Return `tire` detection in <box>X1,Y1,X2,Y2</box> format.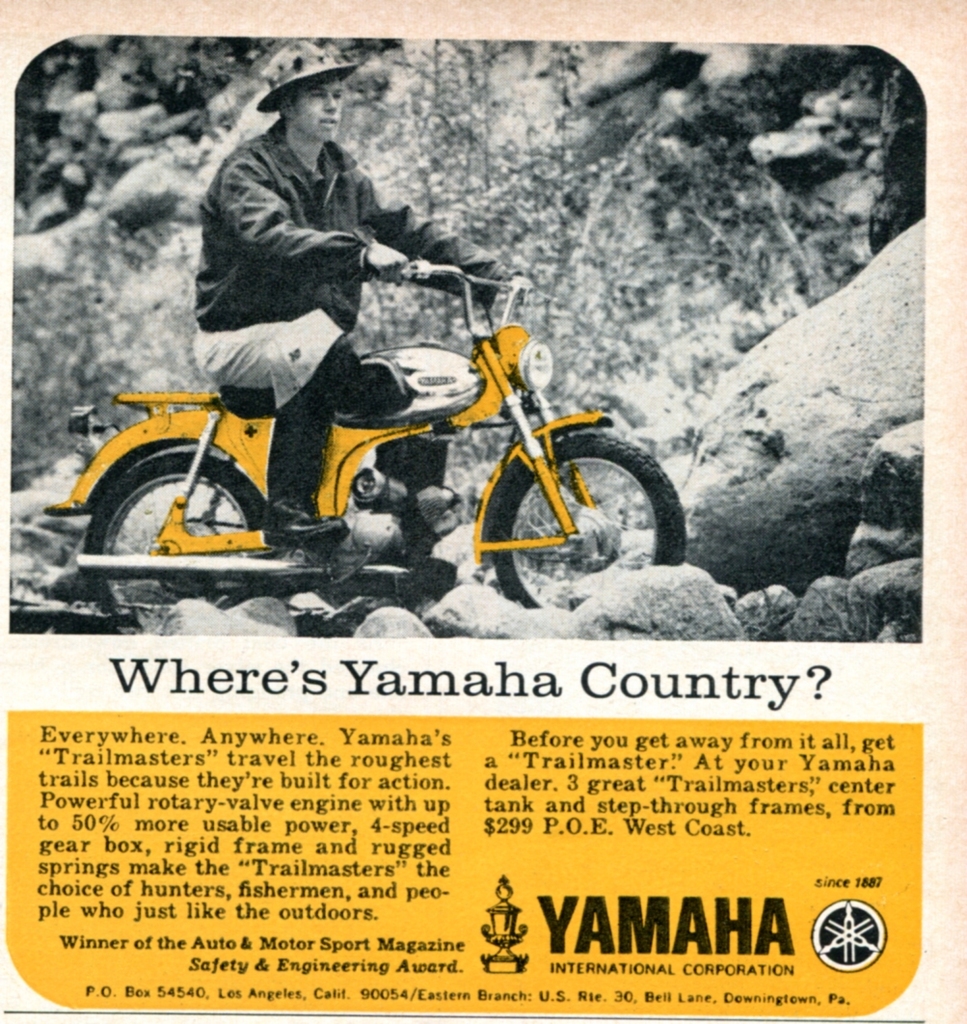
<box>89,453,271,645</box>.
